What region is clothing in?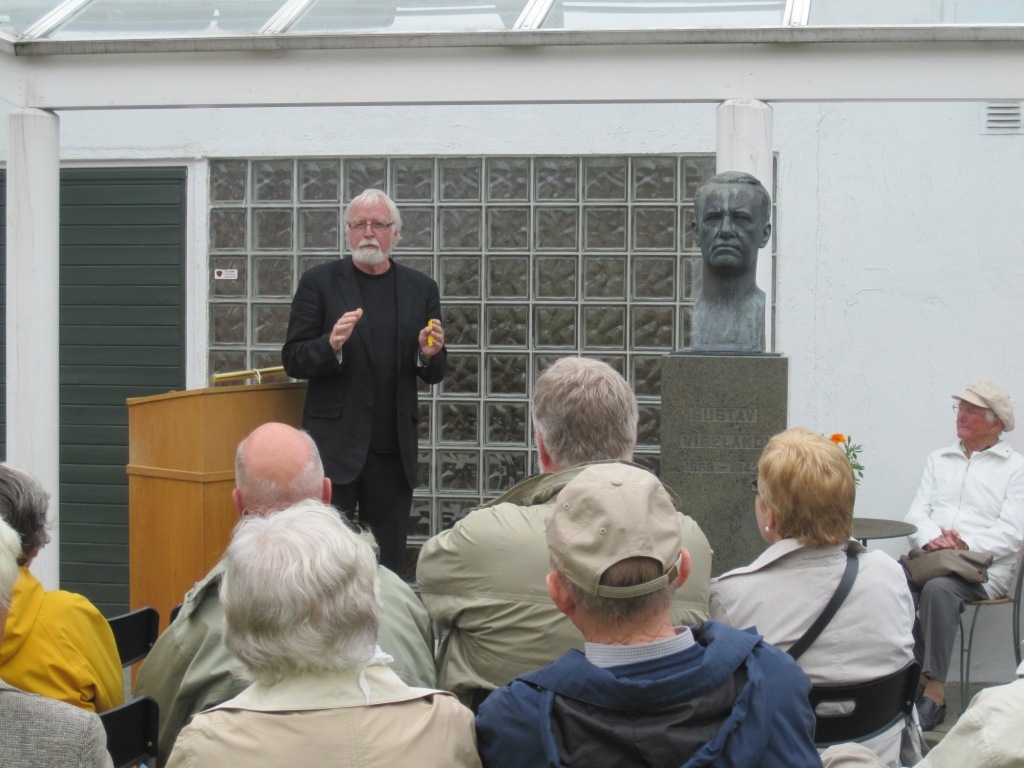
187 651 466 767.
